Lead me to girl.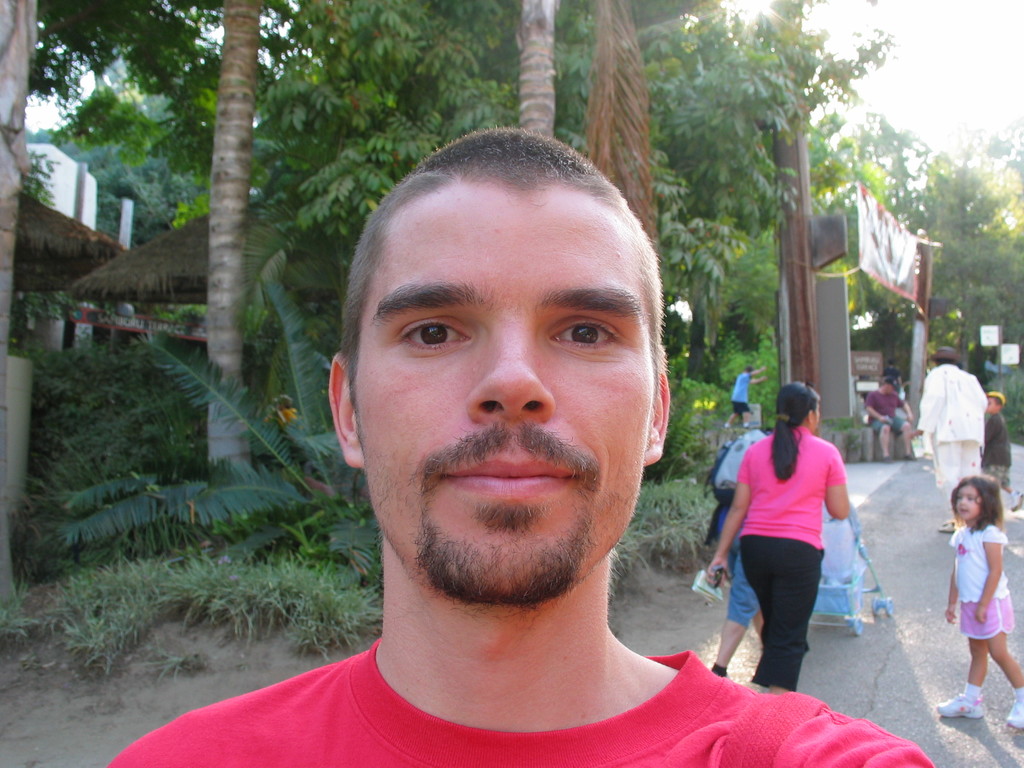
Lead to Rect(114, 127, 927, 767).
